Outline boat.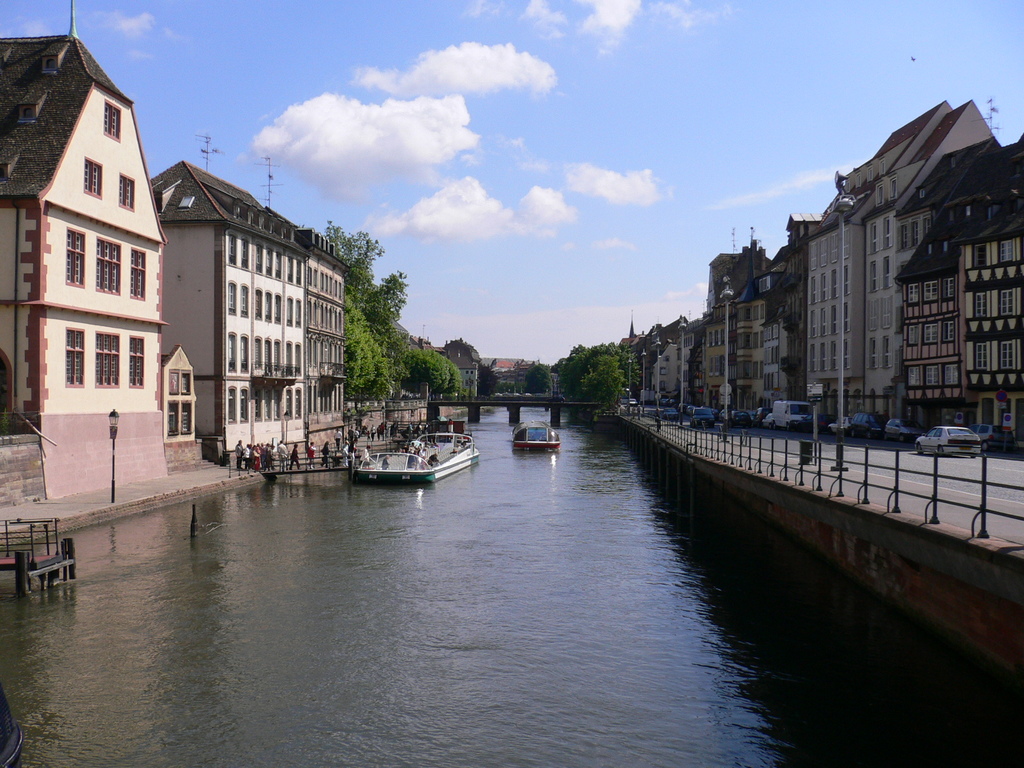
Outline: <bbox>511, 422, 564, 456</bbox>.
